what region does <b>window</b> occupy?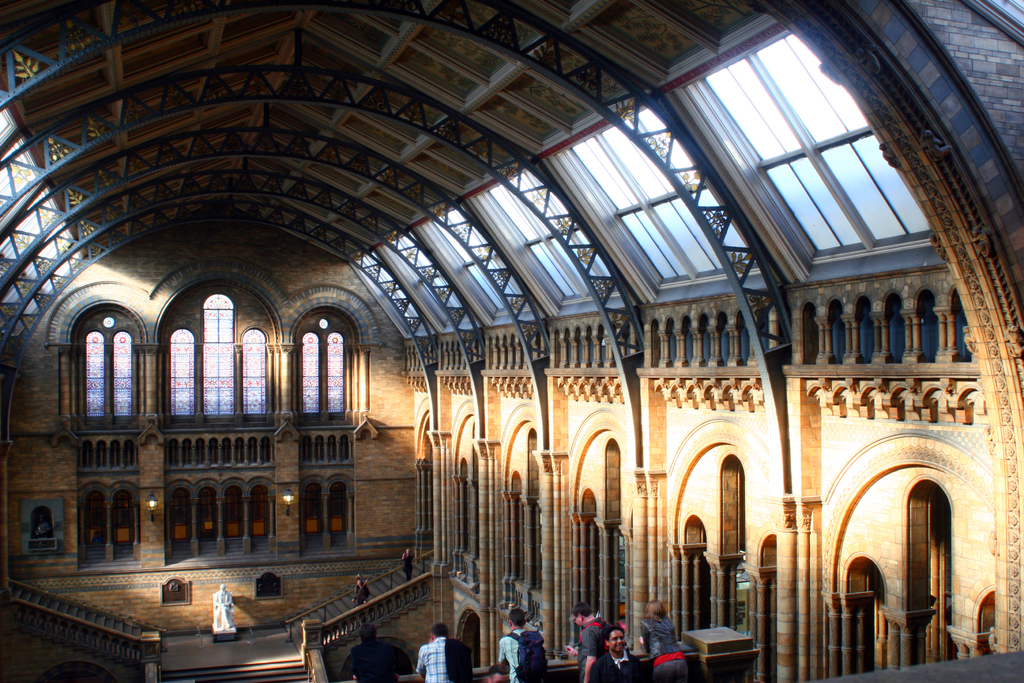
box=[710, 38, 938, 292].
